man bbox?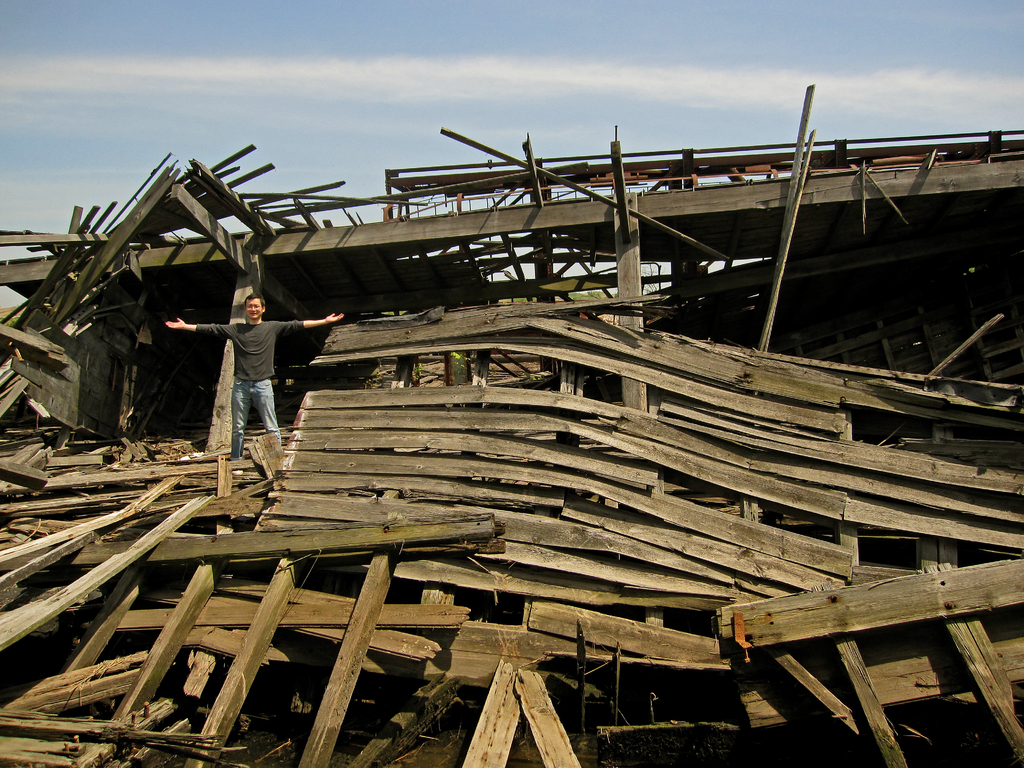
rect(182, 284, 305, 461)
